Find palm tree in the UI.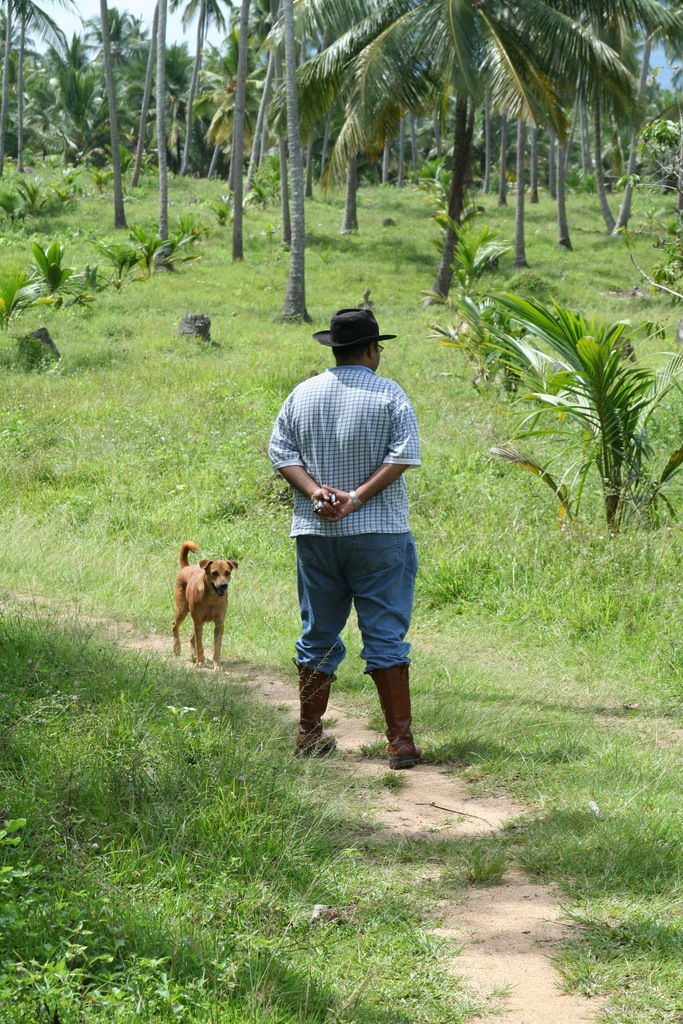
UI element at crop(213, 3, 284, 276).
